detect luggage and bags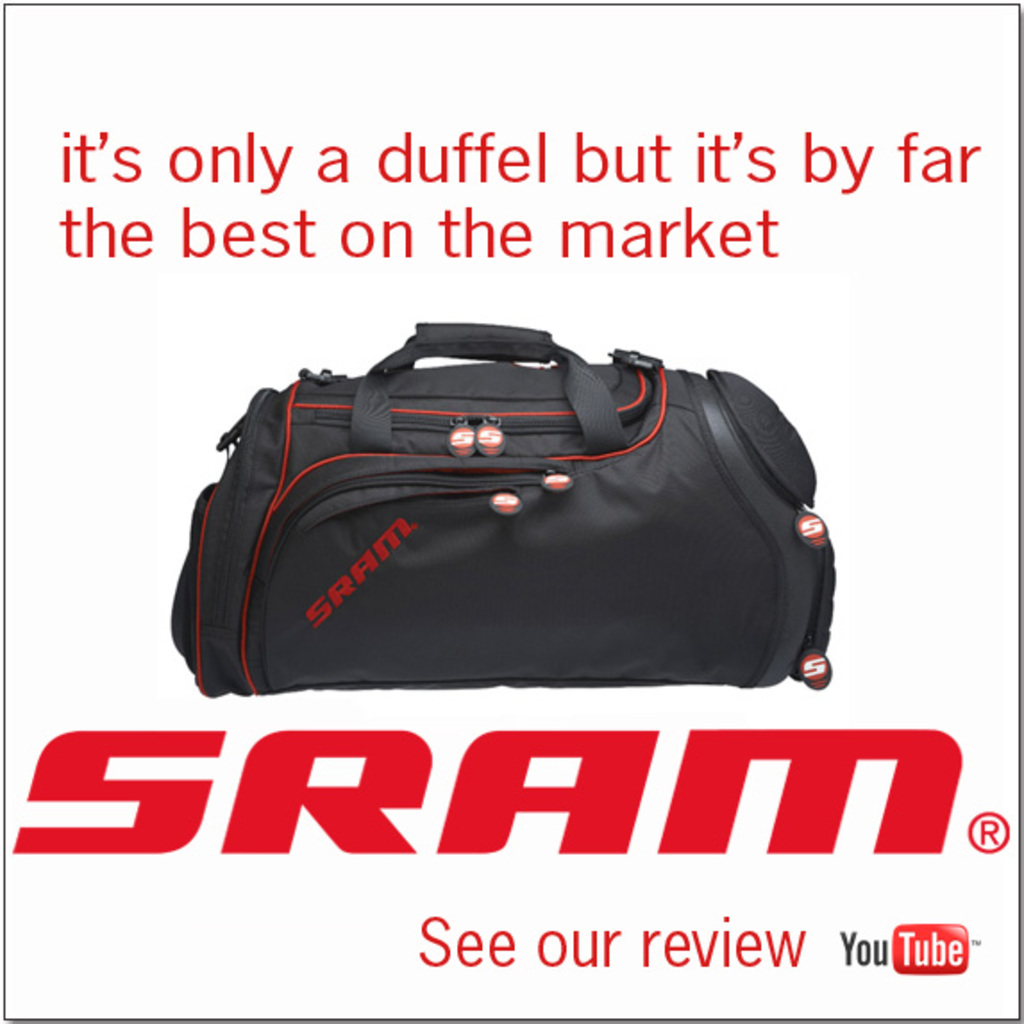
bbox=(172, 313, 842, 686)
